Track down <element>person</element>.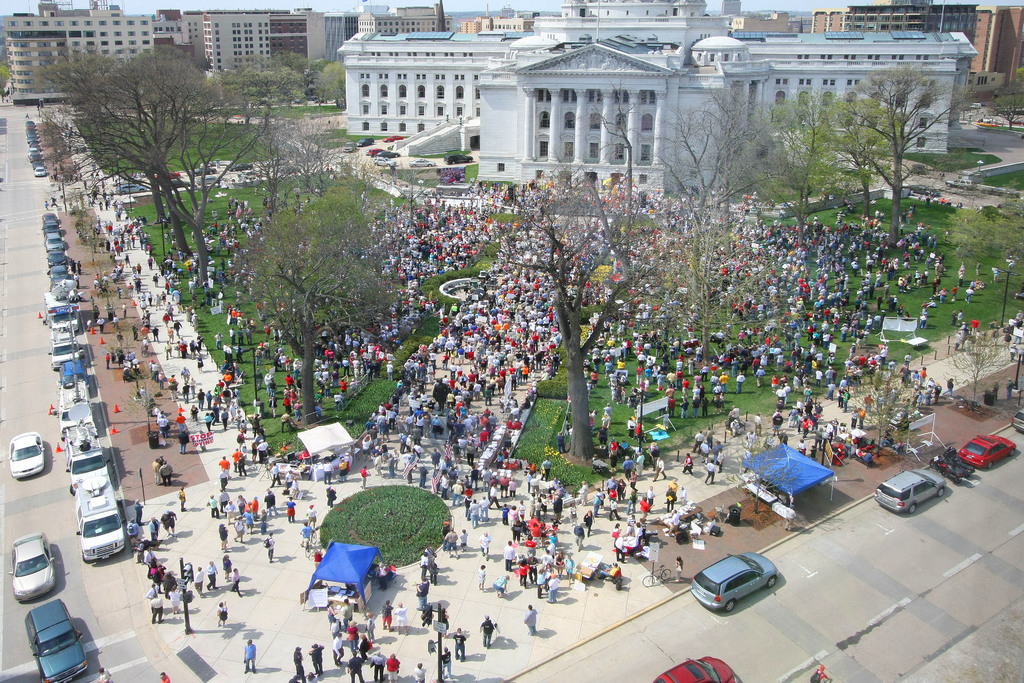
Tracked to <region>232, 568, 244, 597</region>.
